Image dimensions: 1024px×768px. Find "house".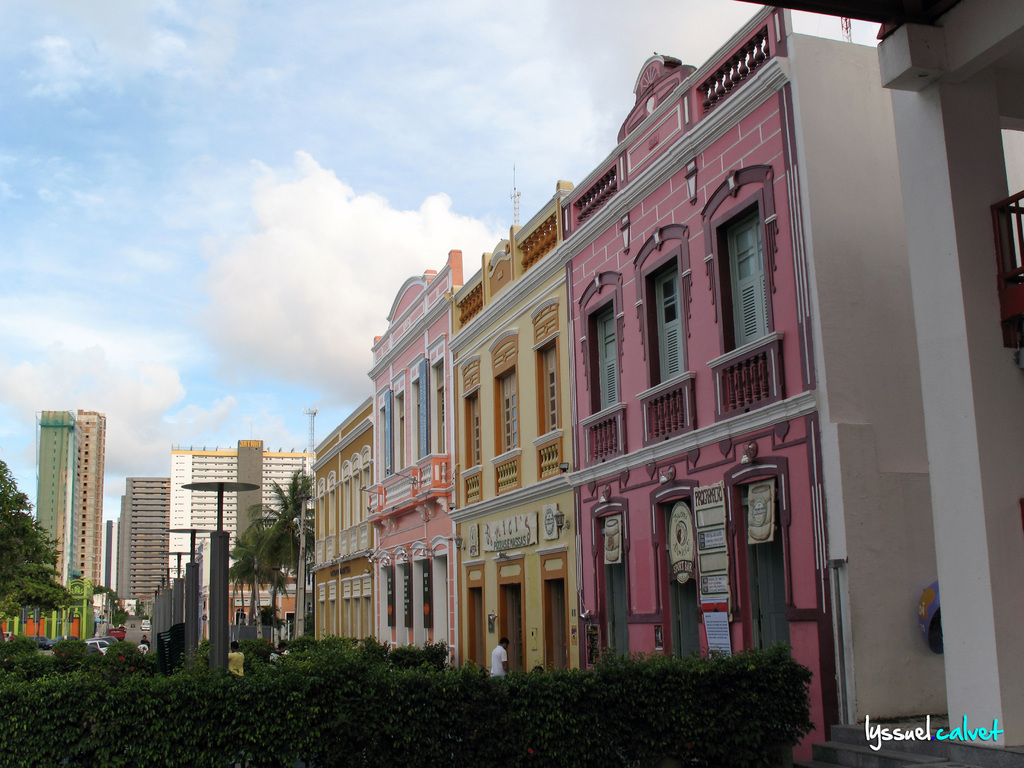
{"left": 575, "top": 7, "right": 818, "bottom": 766}.
